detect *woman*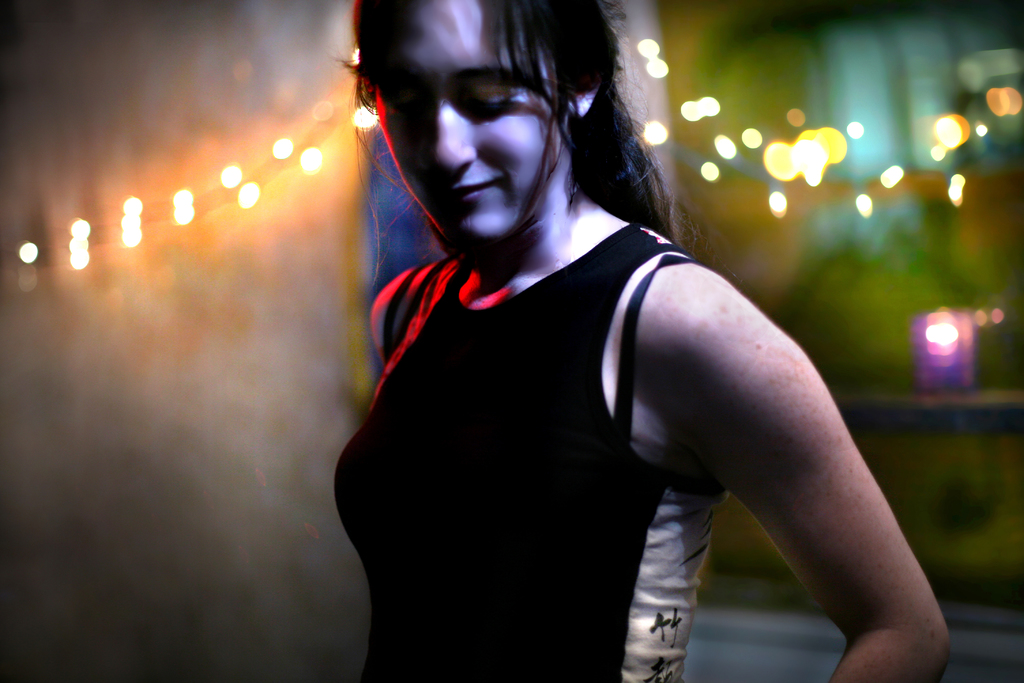
326, 0, 868, 668
